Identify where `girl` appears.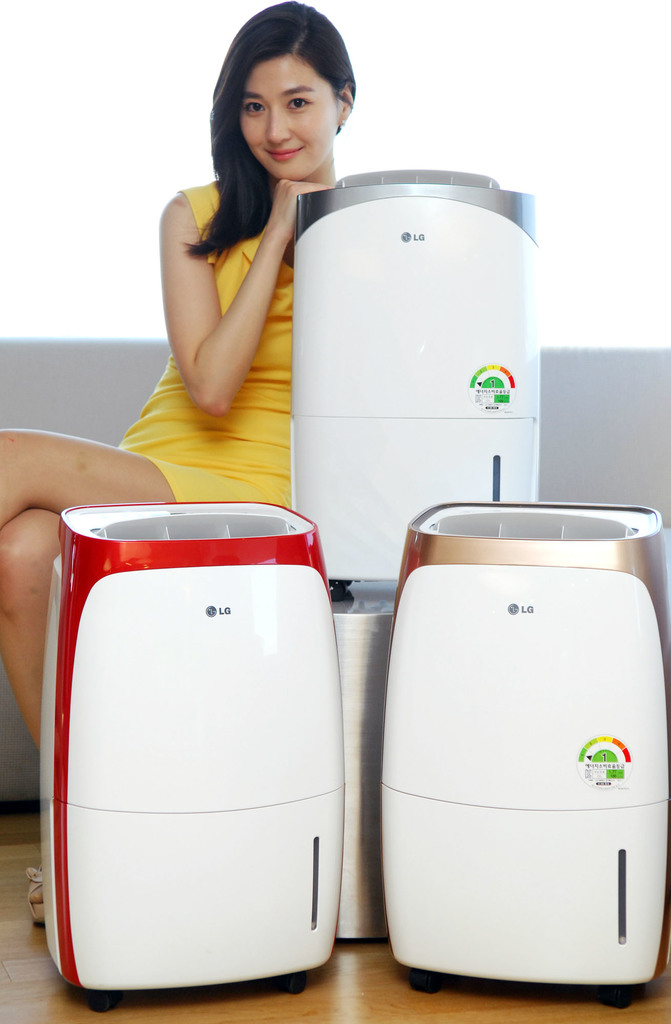
Appears at bbox=[0, 0, 363, 920].
